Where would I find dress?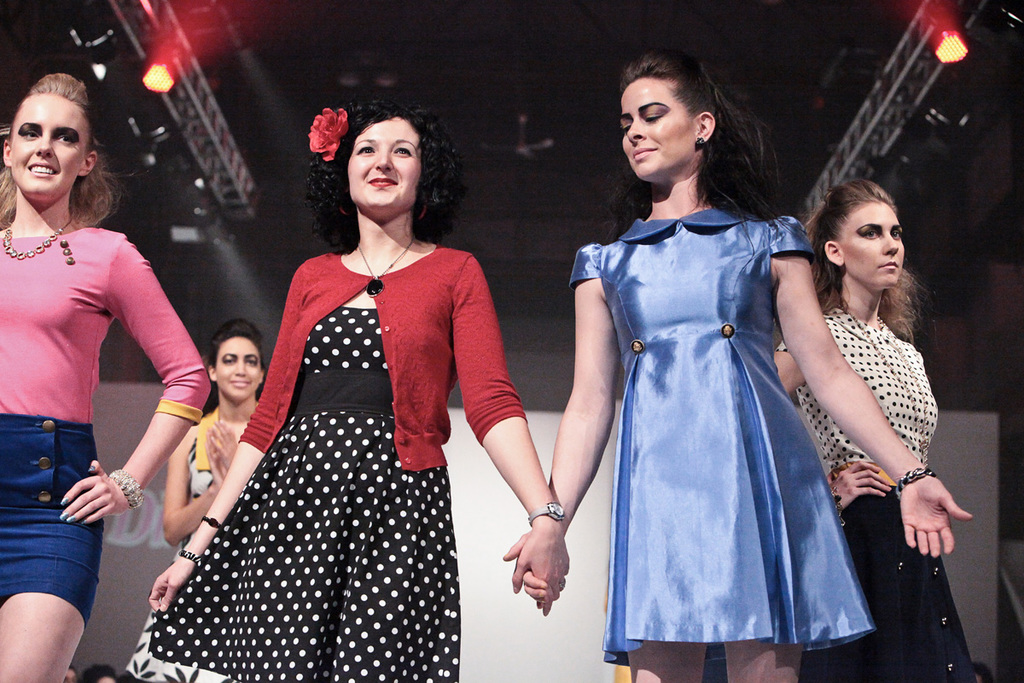
At 144, 243, 525, 682.
